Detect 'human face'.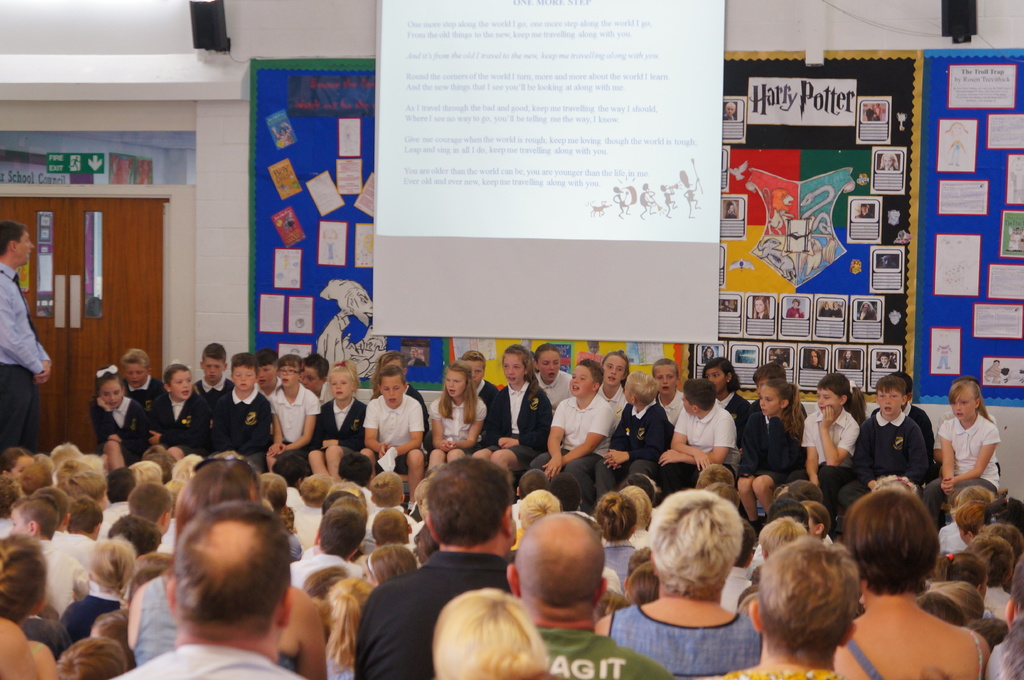
Detected at pyautogui.locateOnScreen(805, 506, 813, 535).
